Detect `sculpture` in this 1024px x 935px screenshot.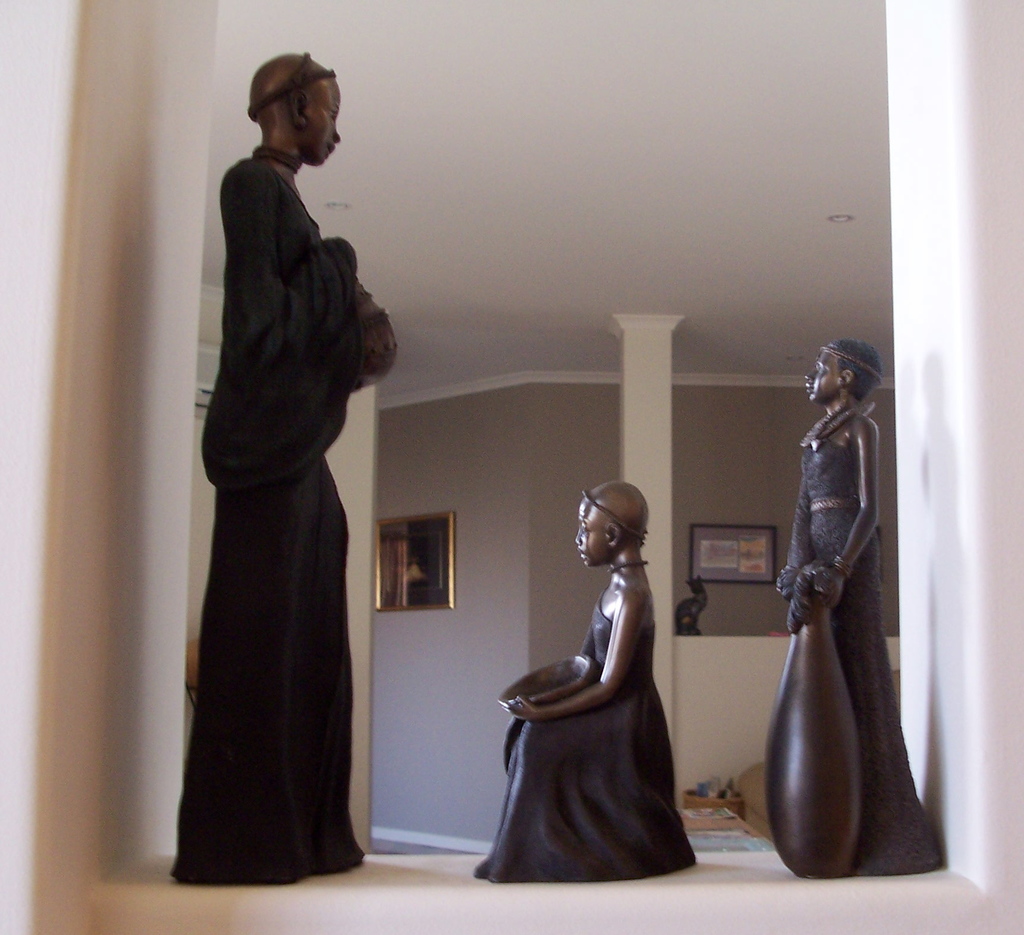
Detection: rect(769, 352, 938, 879).
